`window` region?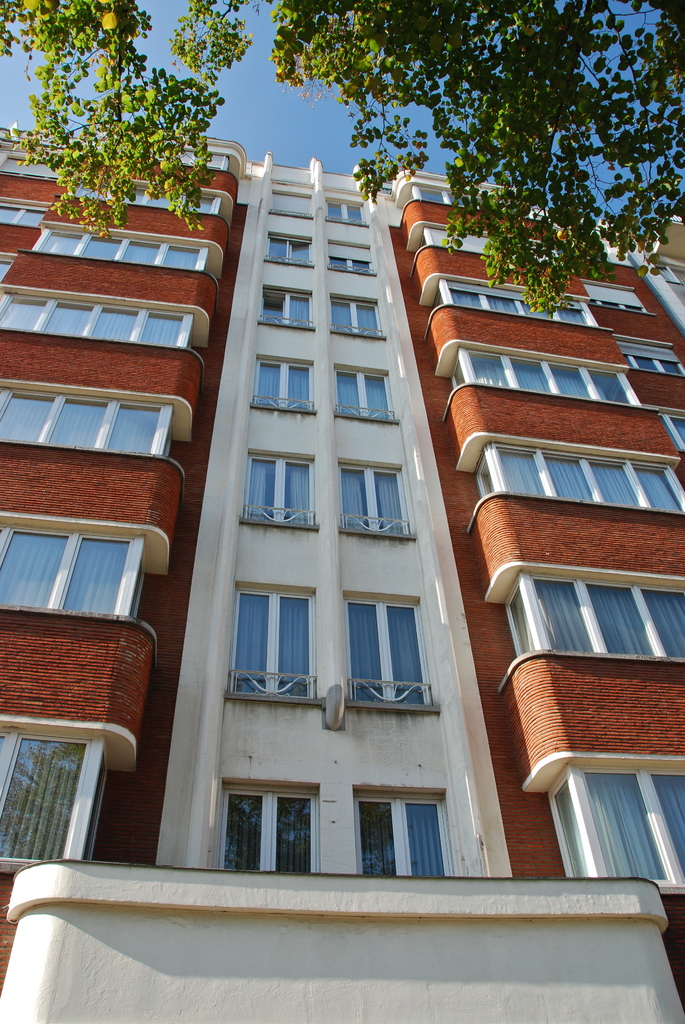
bbox(247, 356, 317, 415)
